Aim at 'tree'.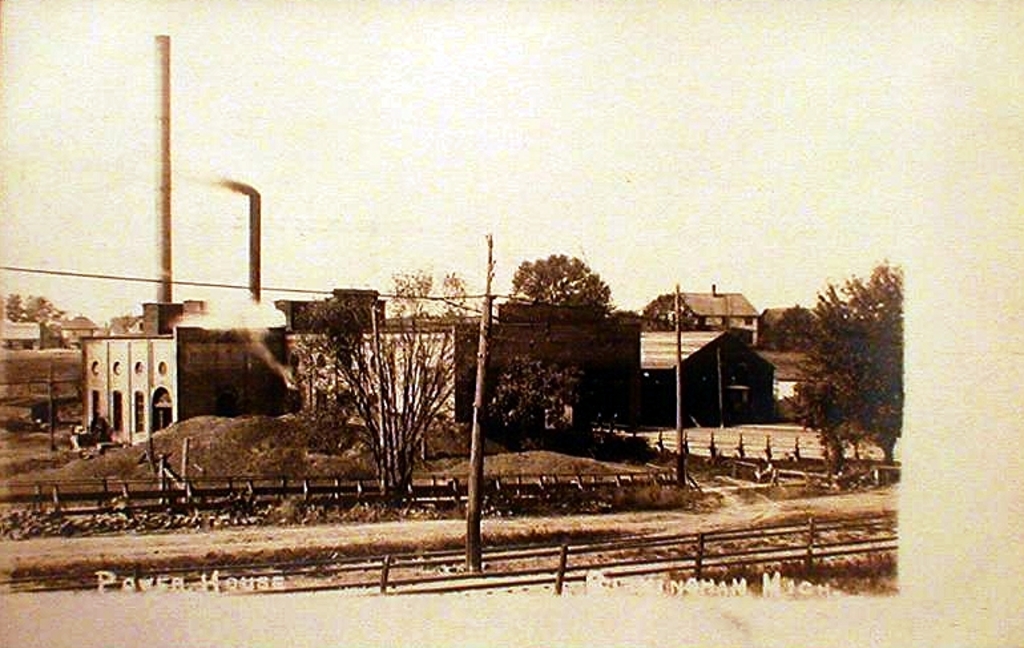
Aimed at 282, 265, 501, 492.
